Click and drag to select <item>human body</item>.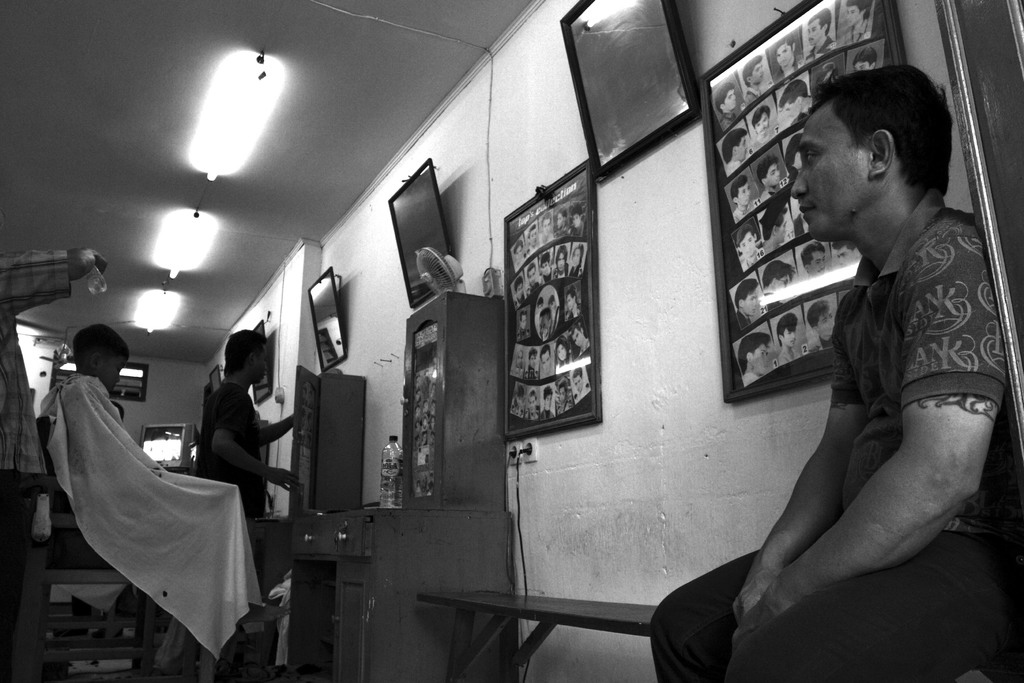
Selection: box=[527, 260, 540, 290].
